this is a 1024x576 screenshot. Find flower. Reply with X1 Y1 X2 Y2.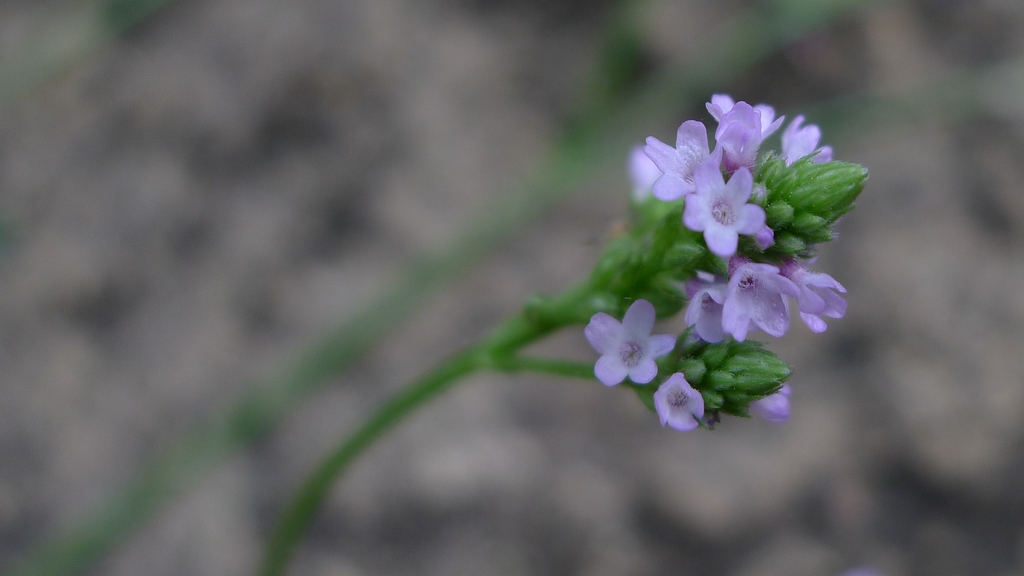
689 279 731 347.
